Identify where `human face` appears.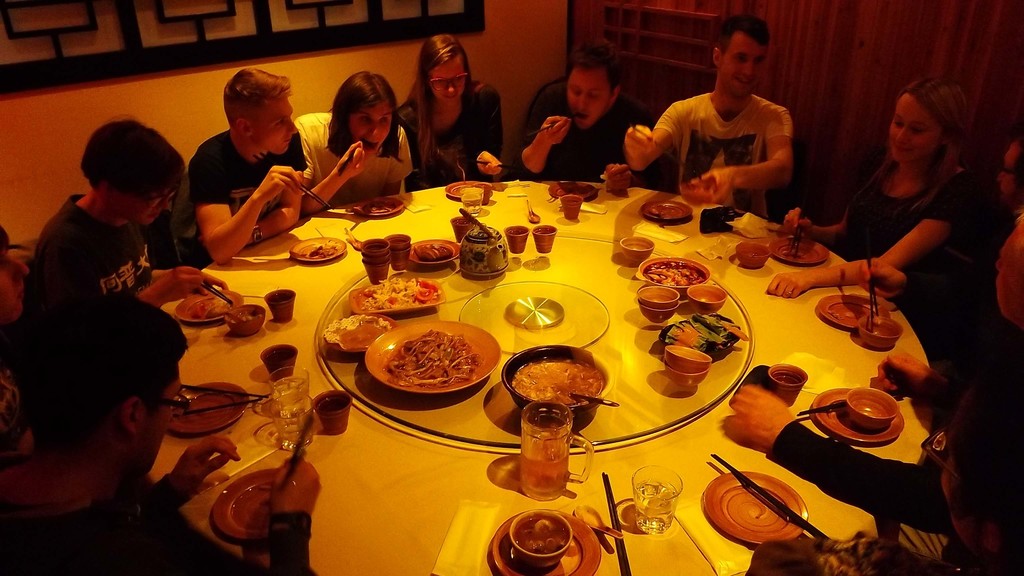
Appears at rect(566, 67, 607, 126).
